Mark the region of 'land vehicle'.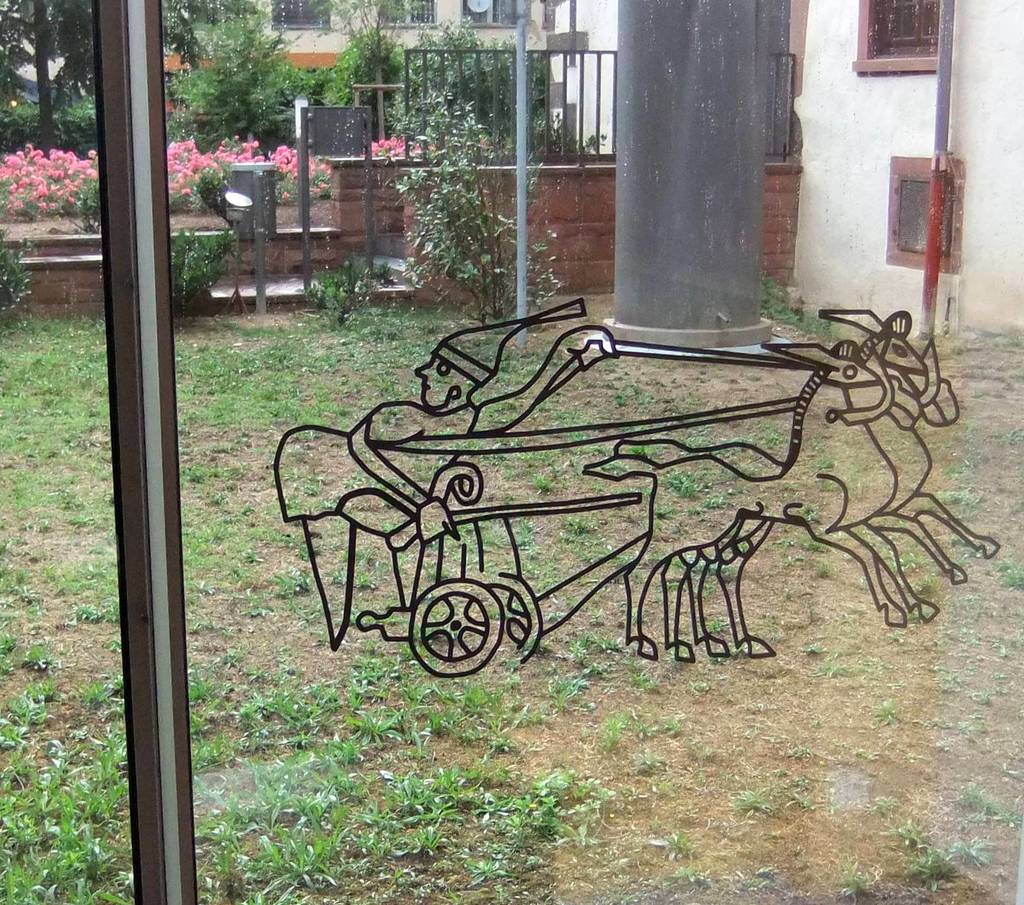
Region: detection(276, 270, 934, 717).
